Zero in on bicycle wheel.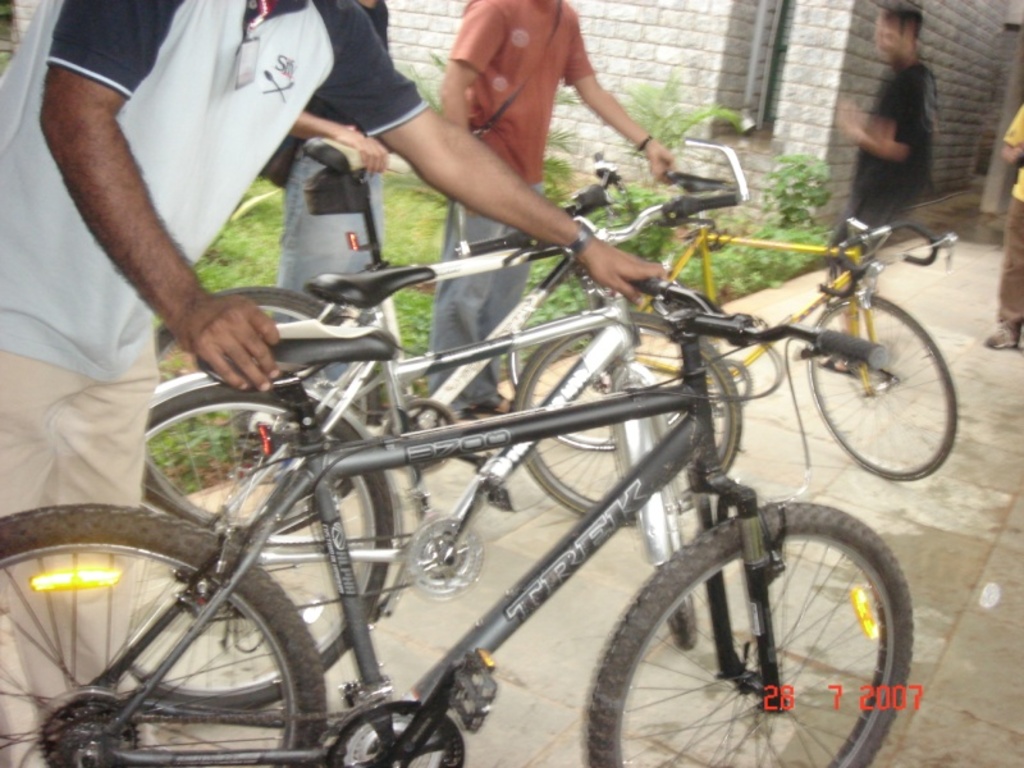
Zeroed in: 580 495 914 767.
